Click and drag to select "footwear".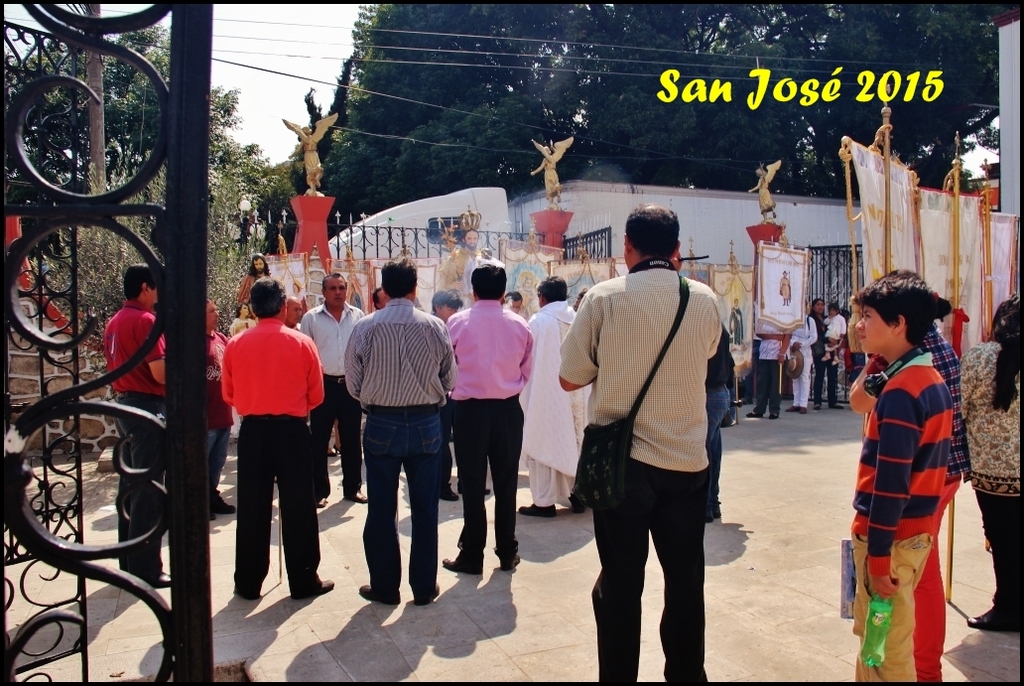
Selection: bbox=[361, 584, 397, 603].
